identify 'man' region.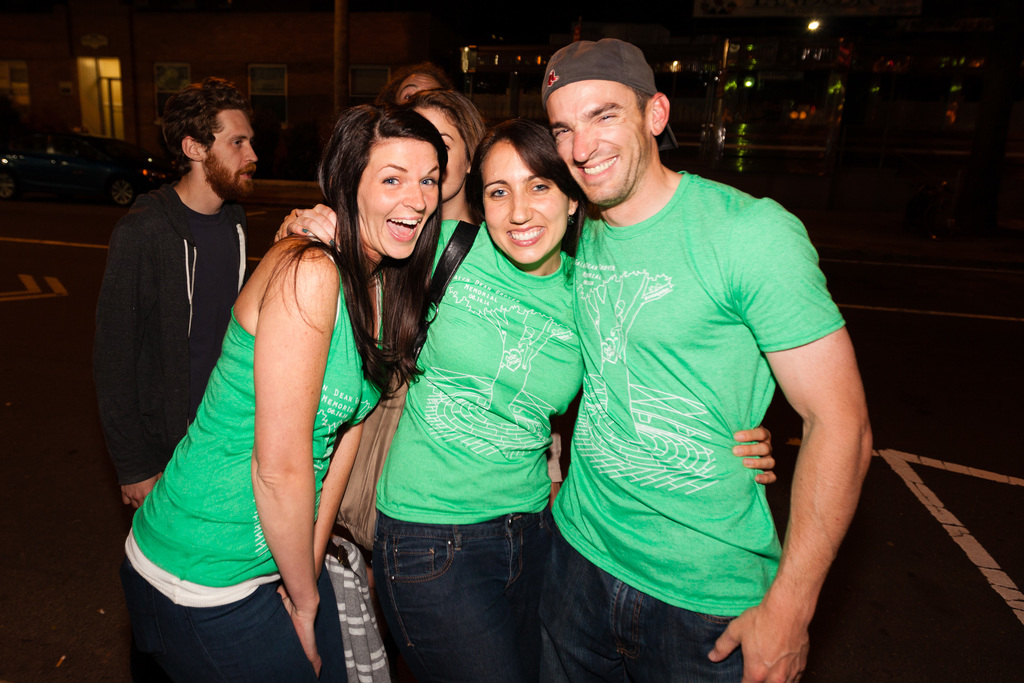
Region: select_region(540, 40, 870, 682).
